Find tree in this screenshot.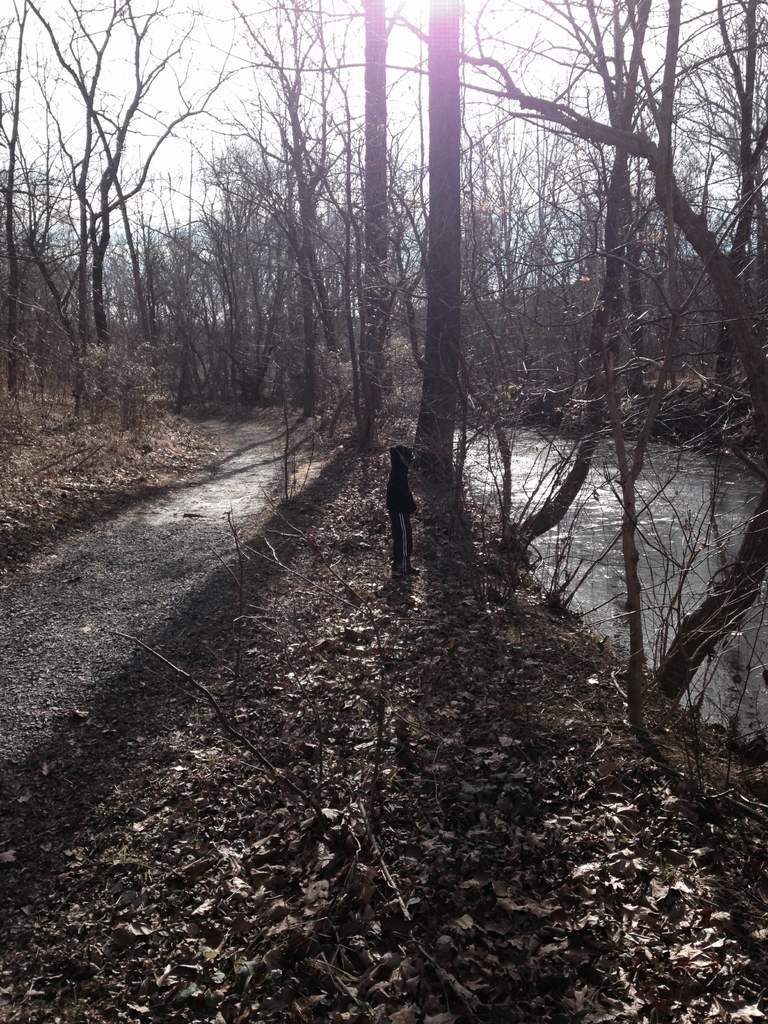
The bounding box for tree is bbox=(31, 175, 103, 392).
